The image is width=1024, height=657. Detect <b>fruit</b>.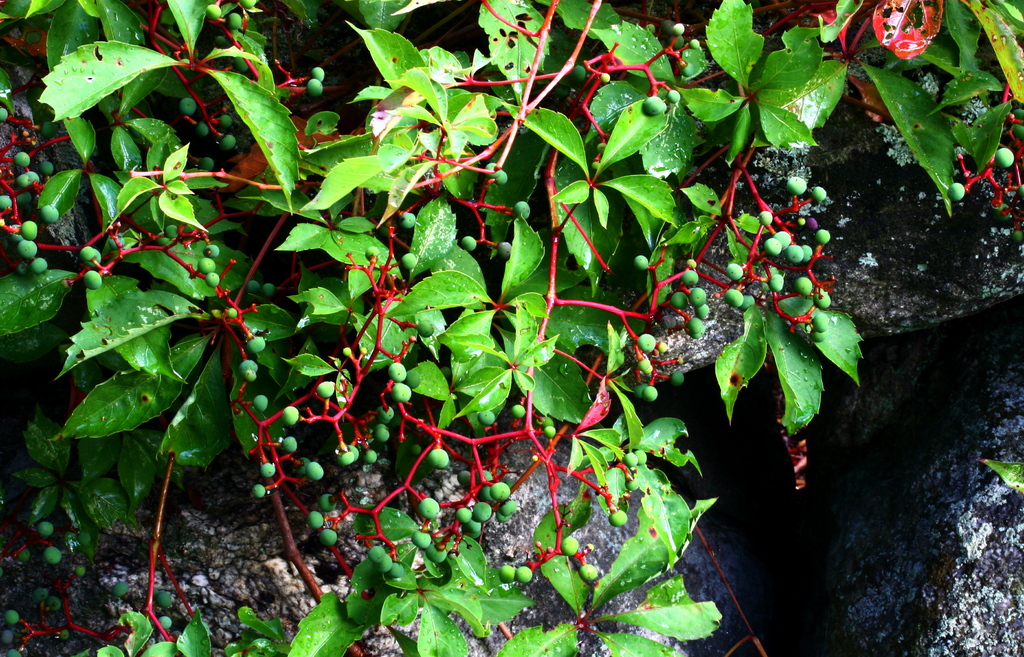
Detection: (left=728, top=261, right=744, bottom=279).
